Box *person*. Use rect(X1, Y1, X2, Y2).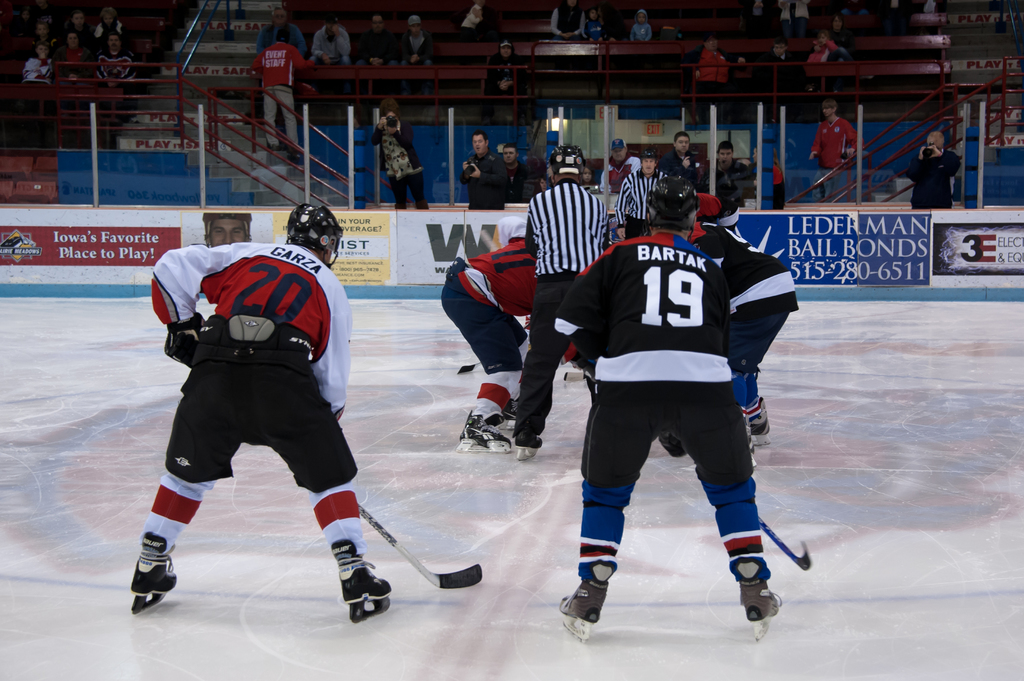
rect(690, 220, 797, 471).
